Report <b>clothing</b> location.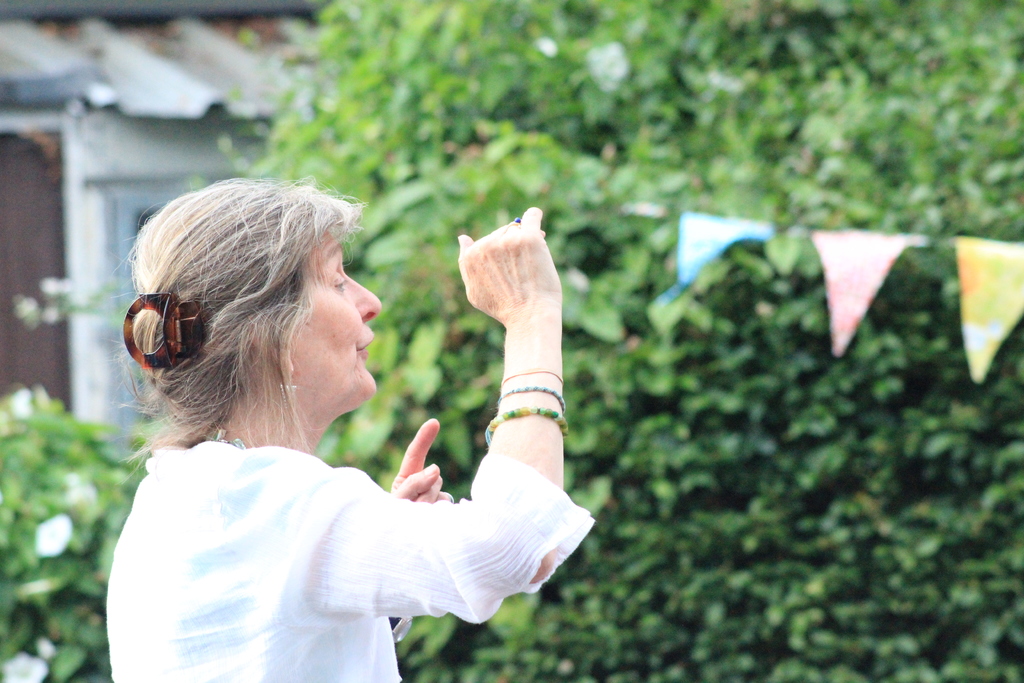
Report: box(101, 435, 595, 682).
